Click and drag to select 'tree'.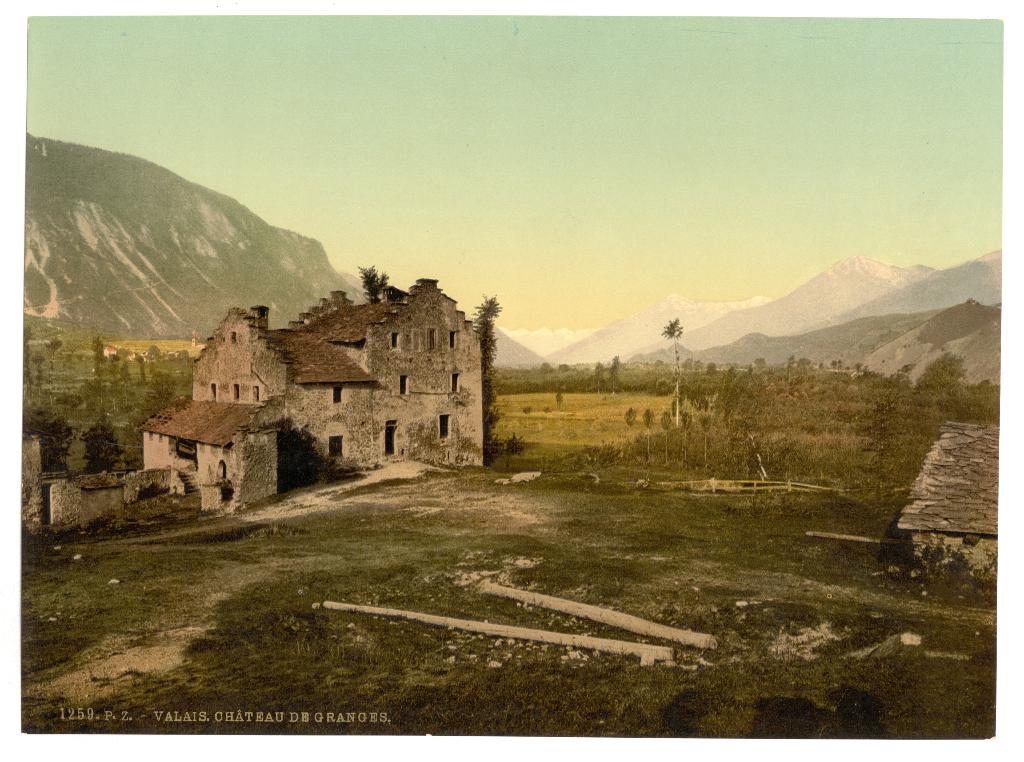
Selection: x1=832, y1=390, x2=904, y2=495.
